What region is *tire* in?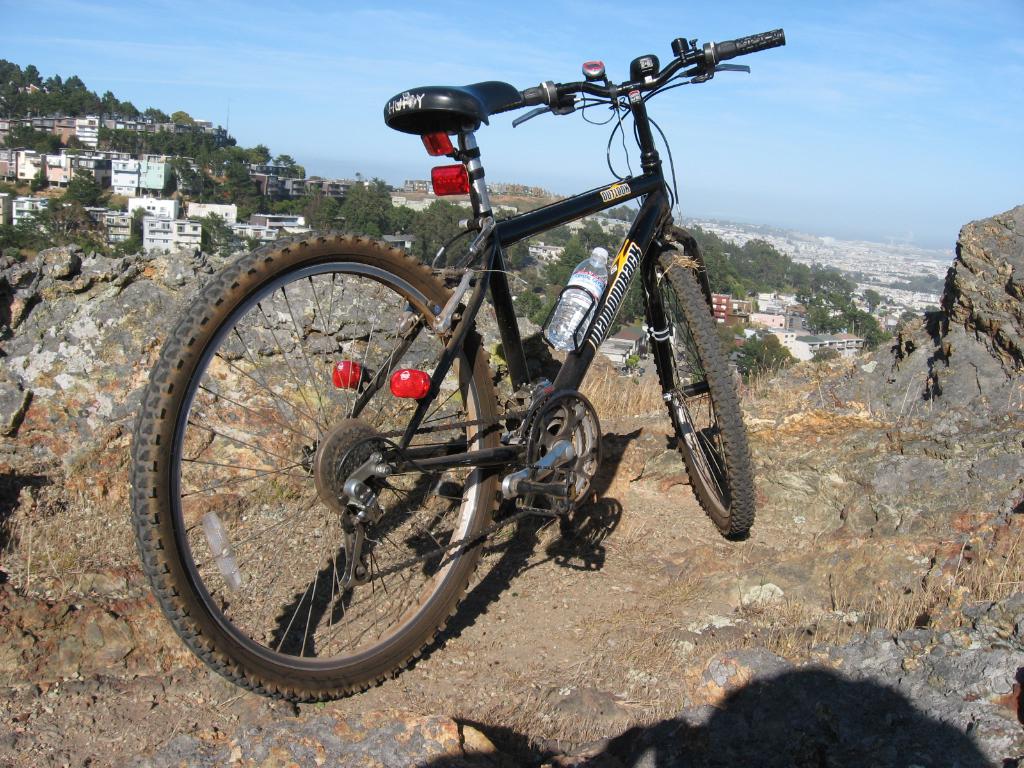
select_region(641, 243, 755, 536).
